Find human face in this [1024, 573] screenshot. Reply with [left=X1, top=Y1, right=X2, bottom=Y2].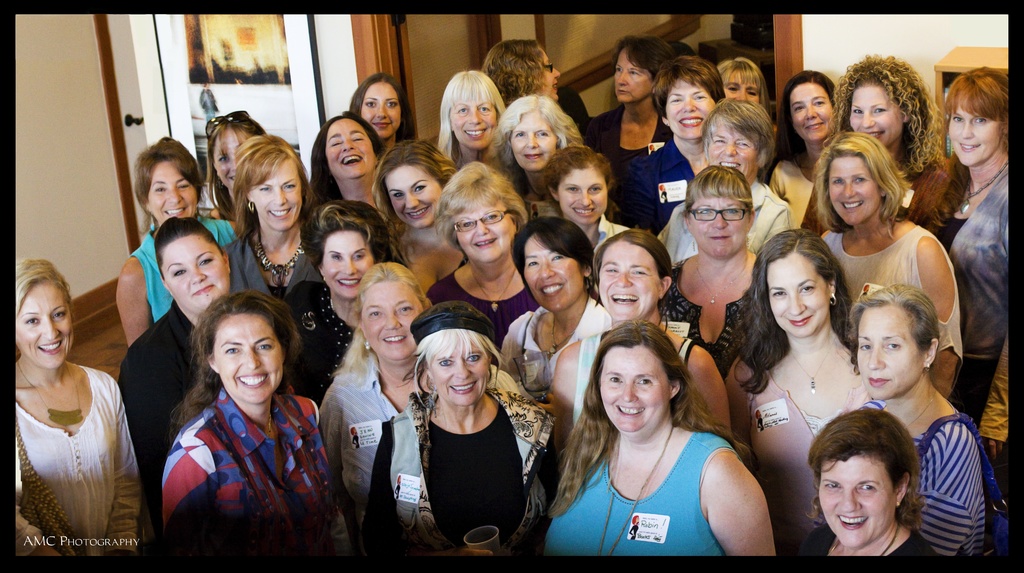
[left=557, top=165, right=607, bottom=221].
